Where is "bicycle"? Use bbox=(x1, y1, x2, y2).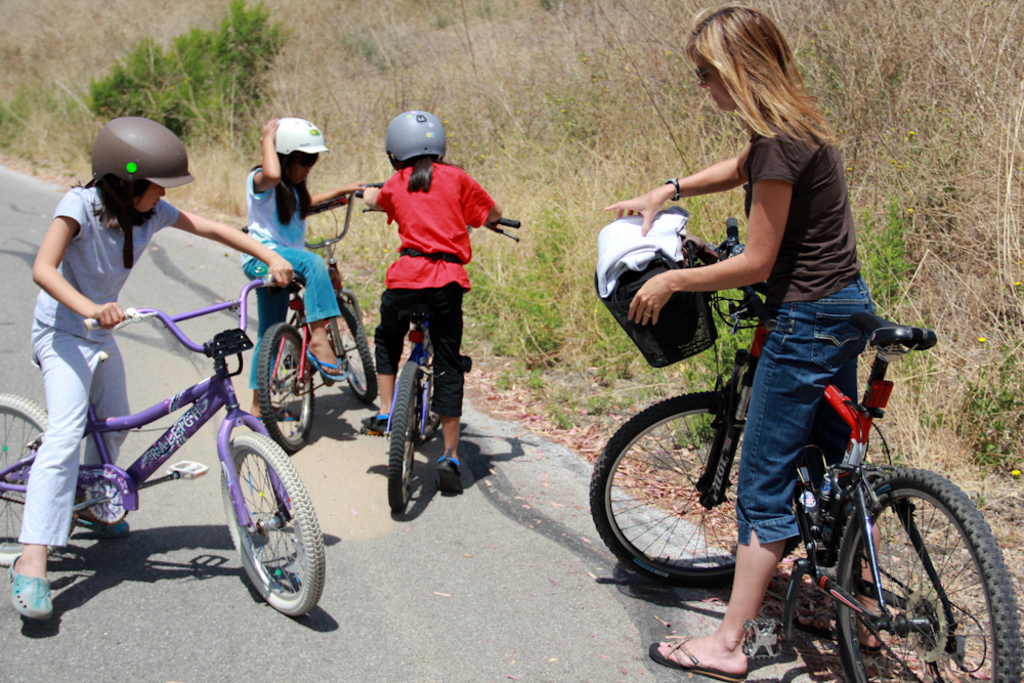
bbox=(0, 268, 323, 618).
